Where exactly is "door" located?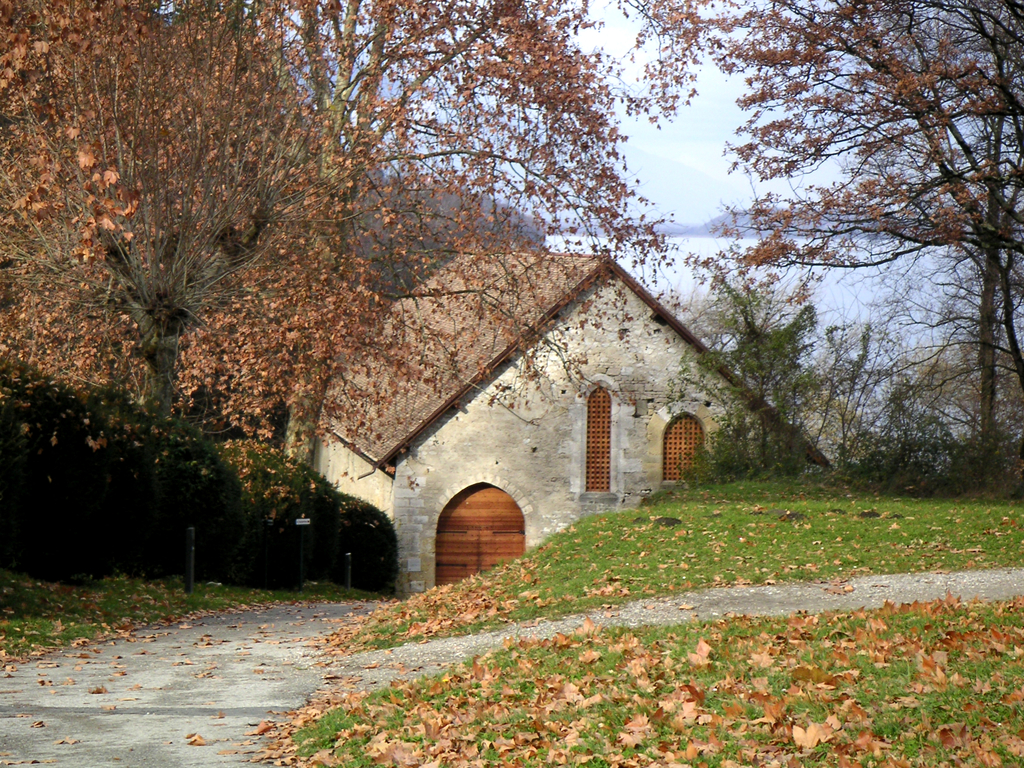
Its bounding box is [left=428, top=475, right=525, bottom=593].
